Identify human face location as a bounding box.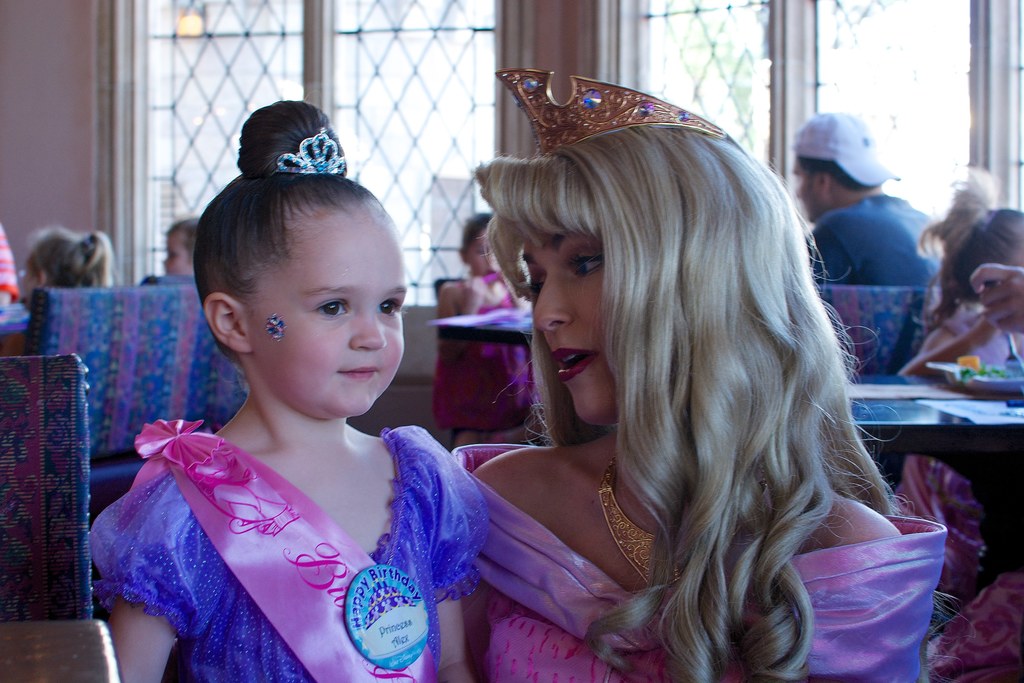
locate(795, 162, 819, 222).
